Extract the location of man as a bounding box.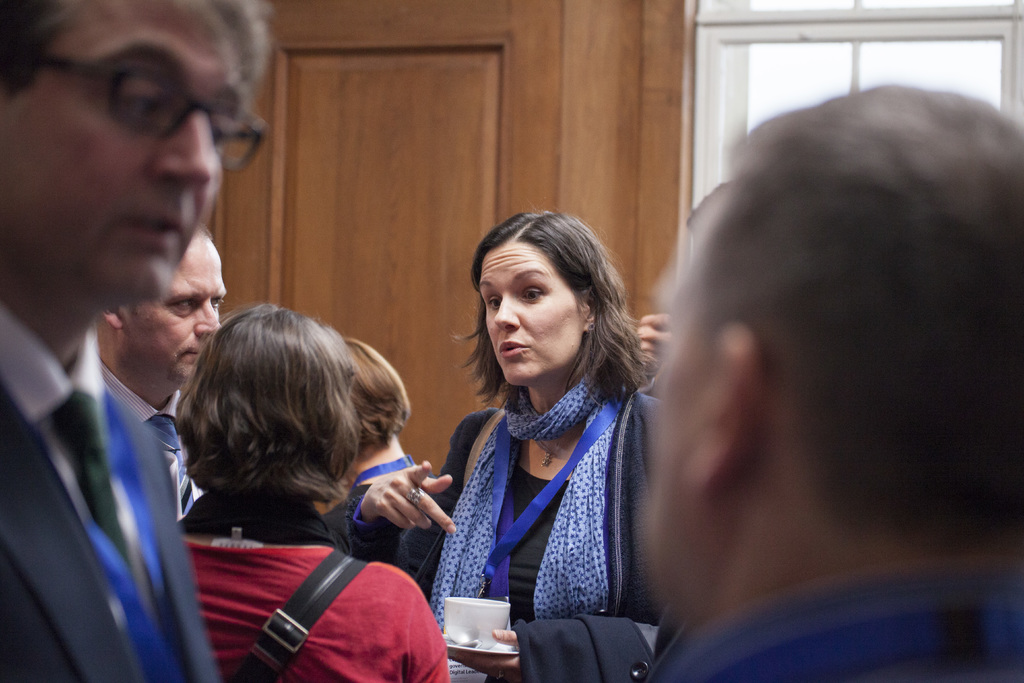
<box>641,84,1021,682</box>.
